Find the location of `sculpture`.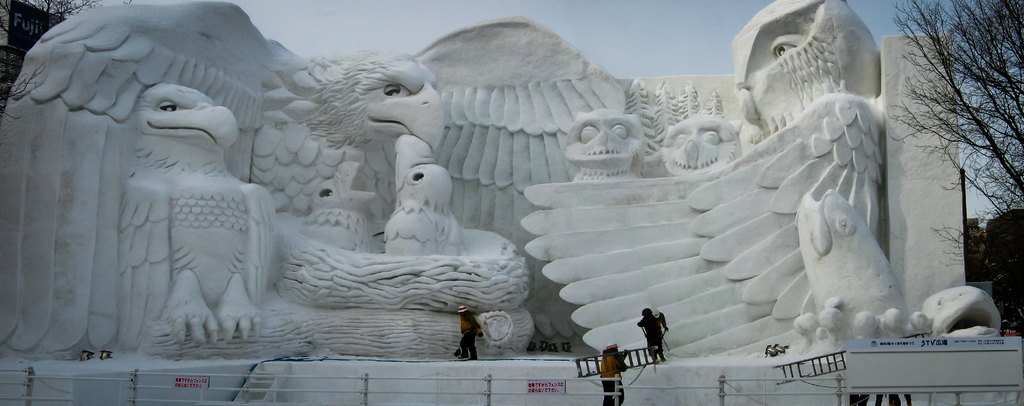
Location: detection(791, 181, 910, 339).
